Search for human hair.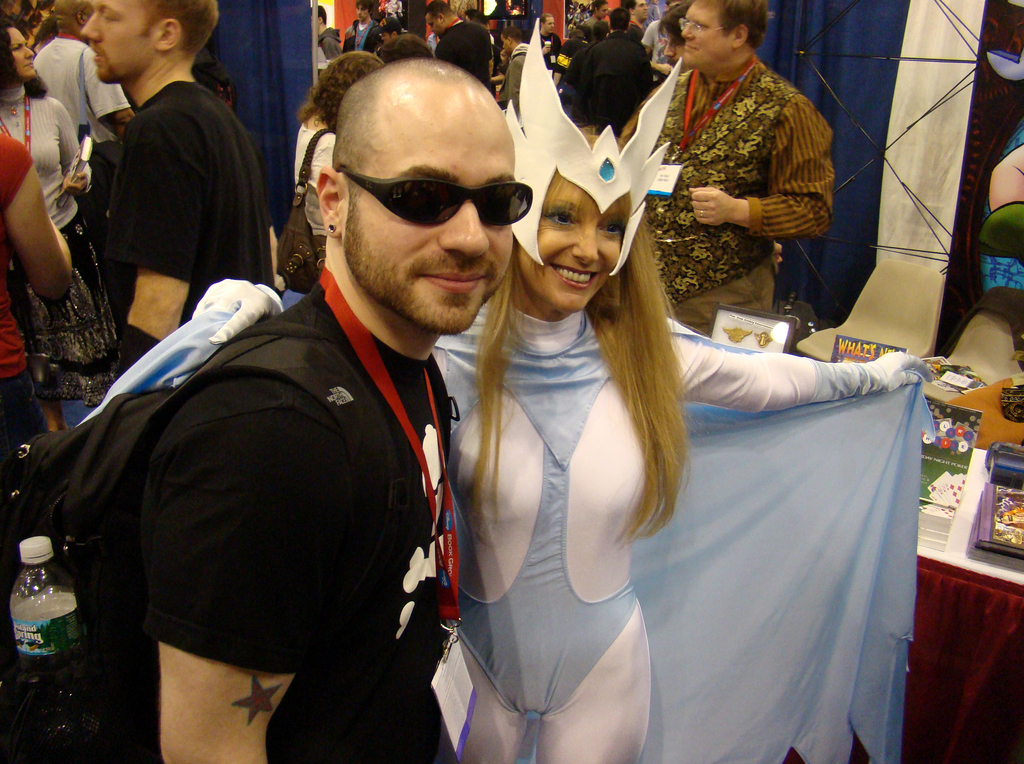
Found at x1=421, y1=0, x2=452, y2=22.
